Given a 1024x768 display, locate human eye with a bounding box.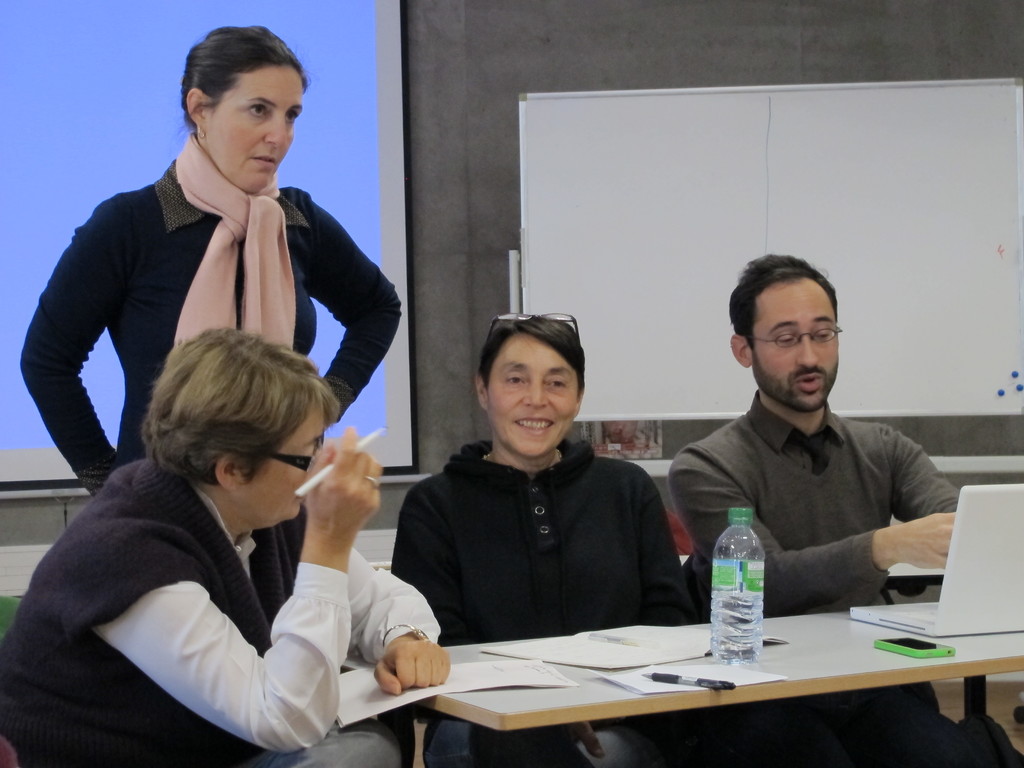
Located: region(778, 333, 796, 346).
